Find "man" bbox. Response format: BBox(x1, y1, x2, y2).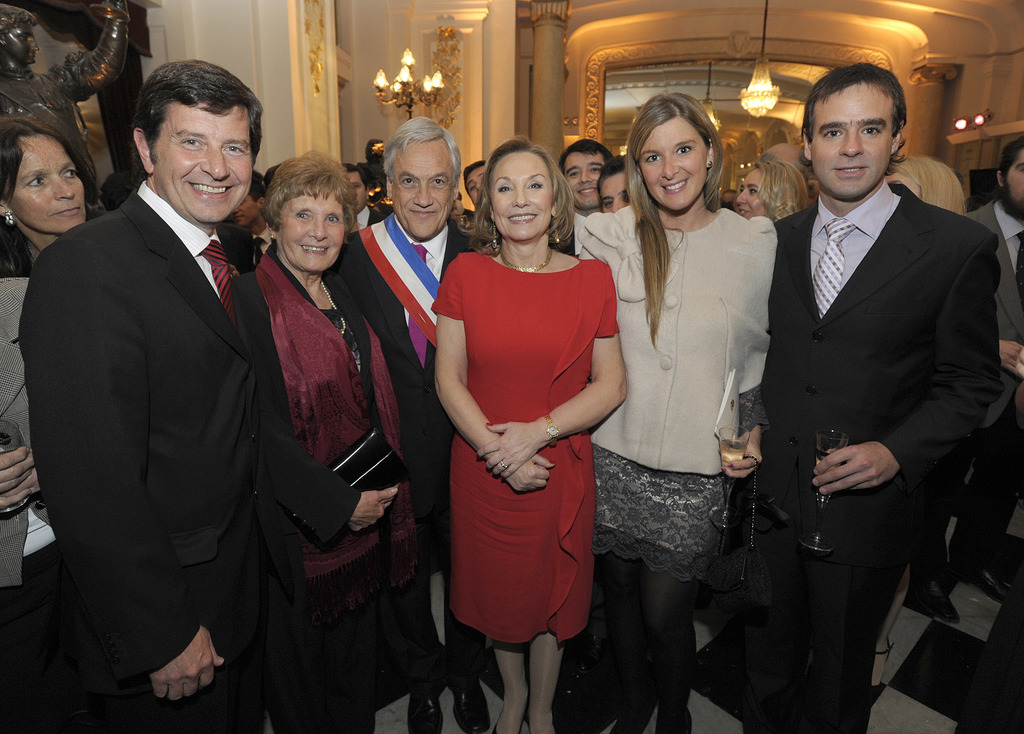
BBox(551, 138, 614, 255).
